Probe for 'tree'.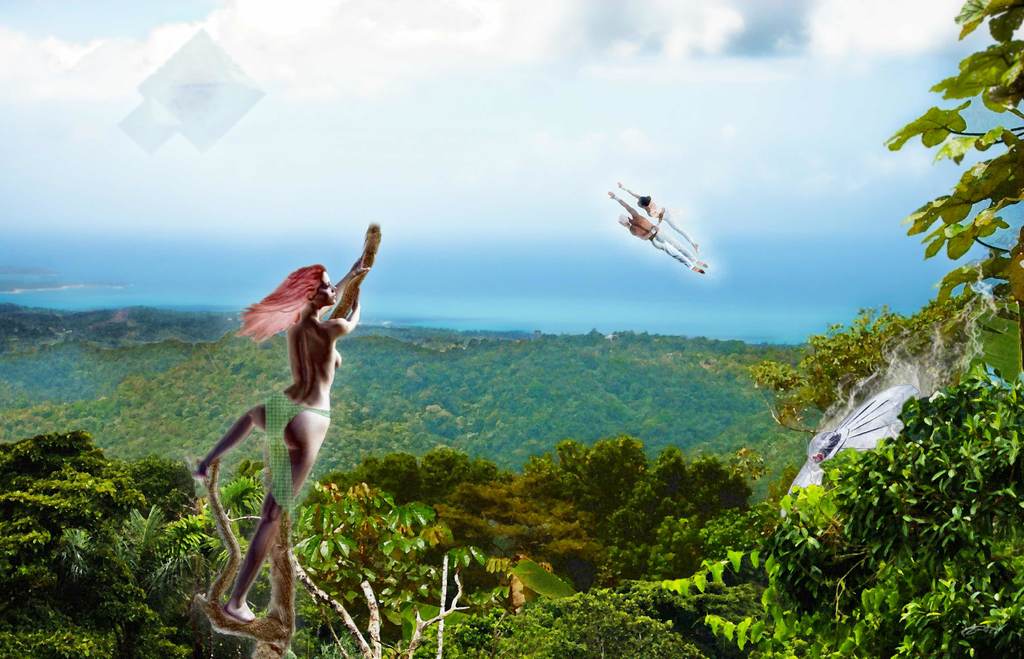
Probe result: [744, 287, 987, 445].
